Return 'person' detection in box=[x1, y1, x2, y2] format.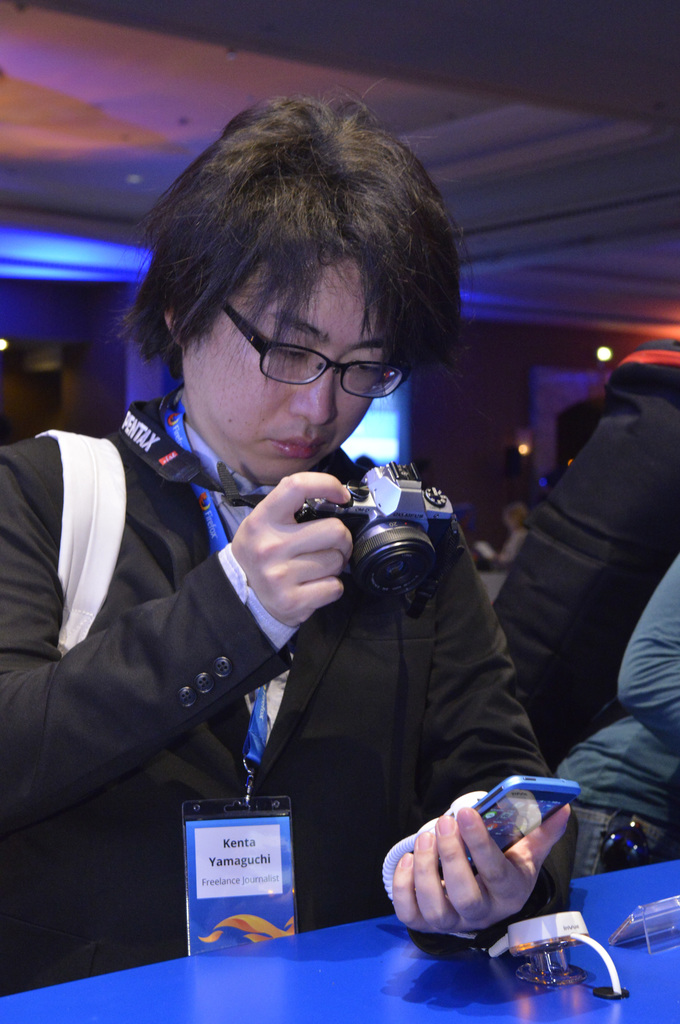
box=[553, 547, 679, 879].
